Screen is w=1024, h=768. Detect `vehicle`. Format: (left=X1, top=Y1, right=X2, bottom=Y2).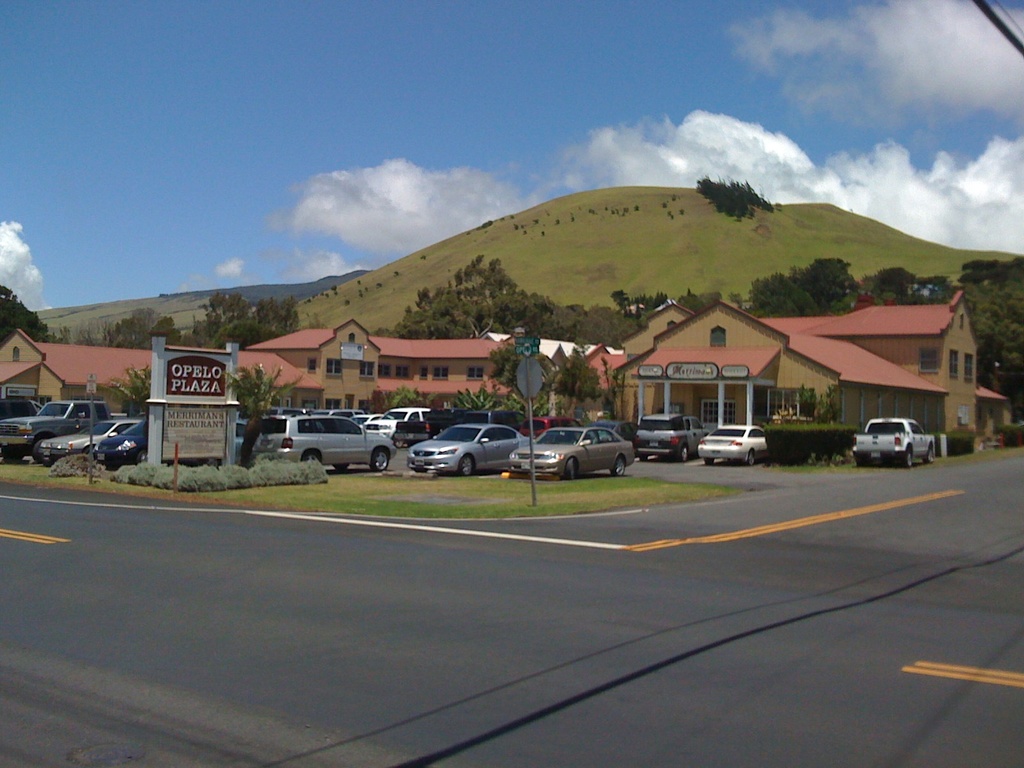
(left=234, top=415, right=244, bottom=464).
